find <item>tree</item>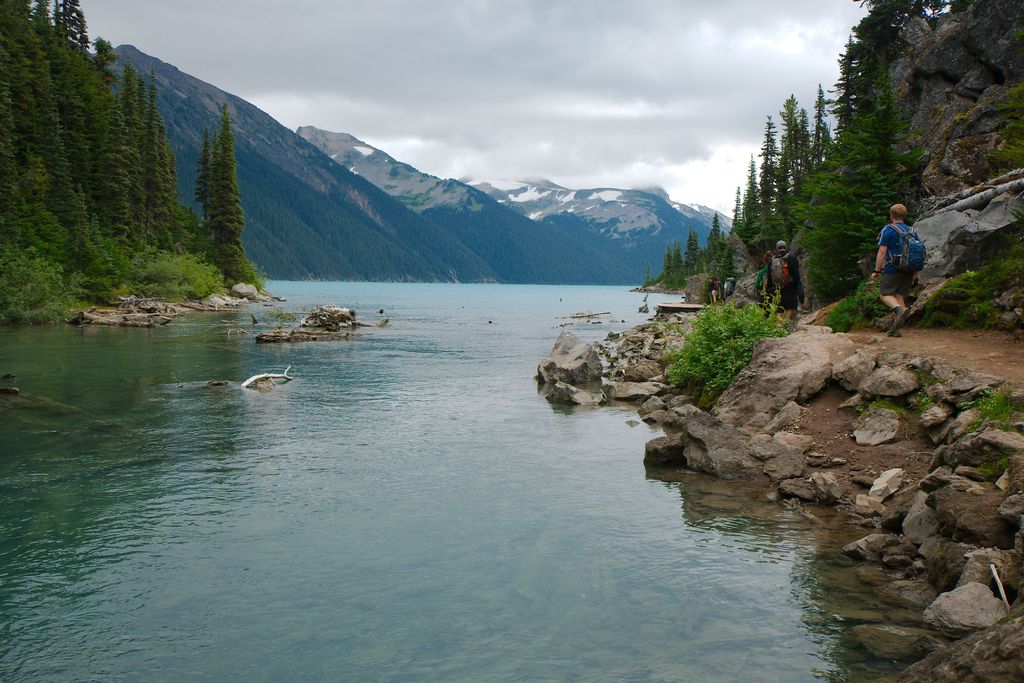
bbox=[731, 187, 741, 234]
